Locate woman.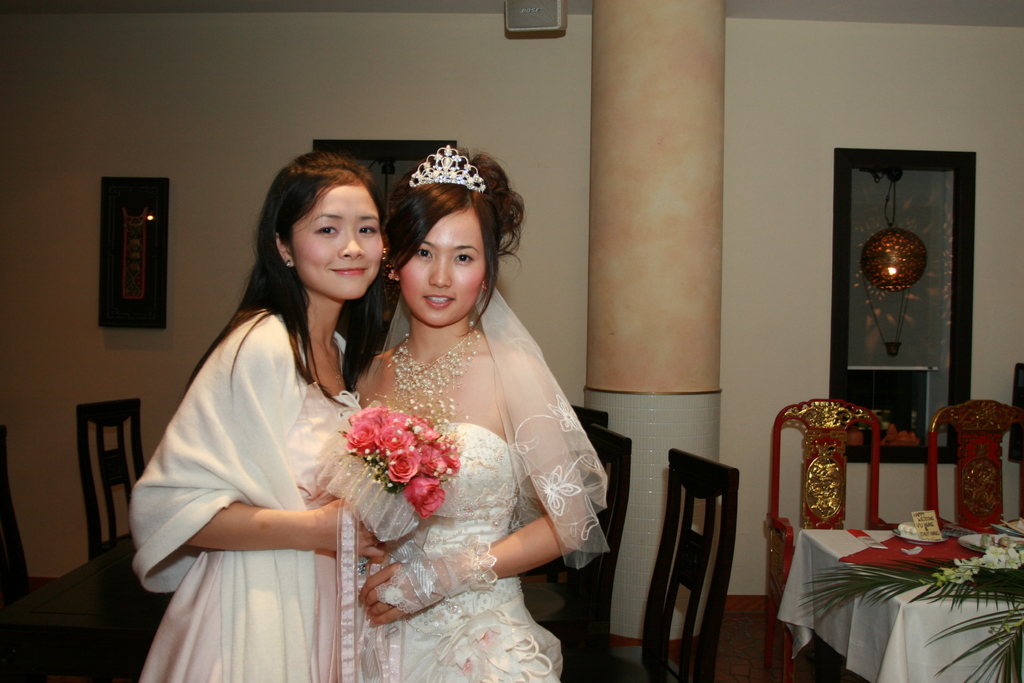
Bounding box: {"x1": 129, "y1": 149, "x2": 390, "y2": 682}.
